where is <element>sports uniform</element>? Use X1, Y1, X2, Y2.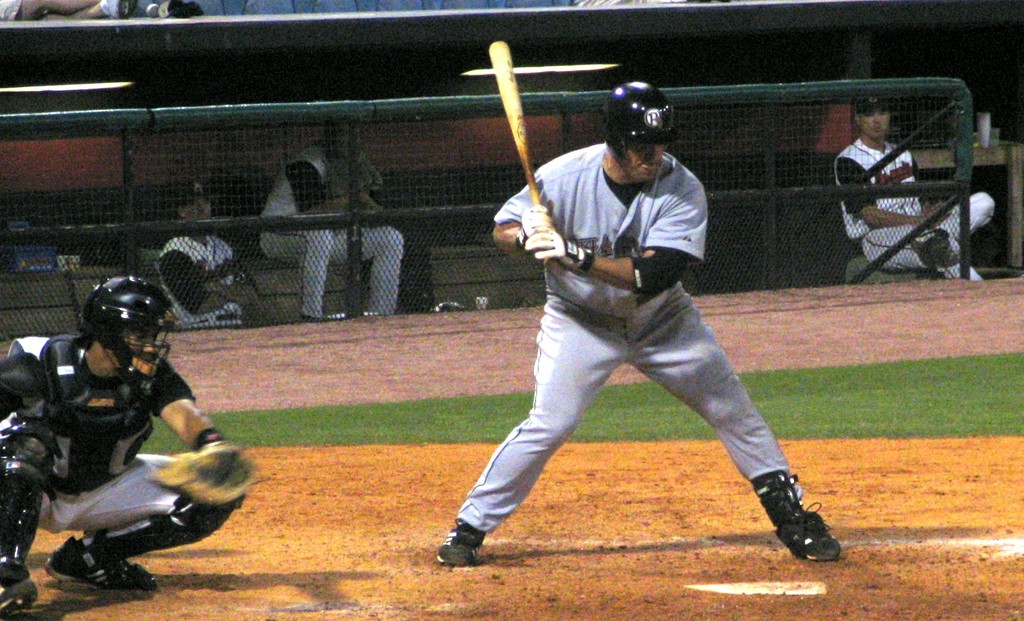
828, 128, 1003, 277.
